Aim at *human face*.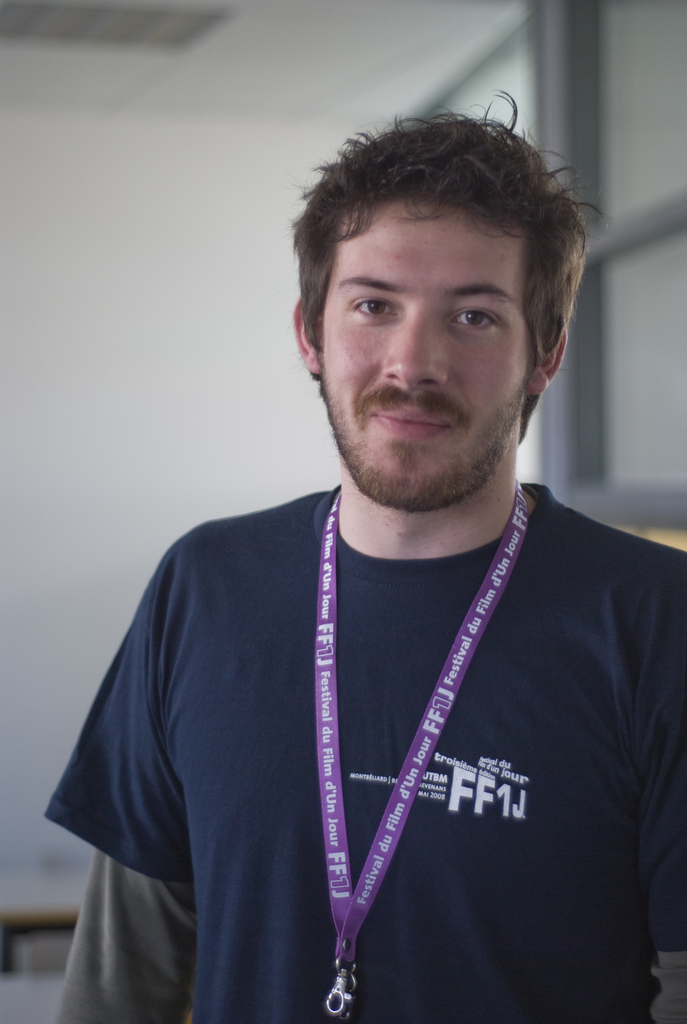
Aimed at 316,194,535,512.
